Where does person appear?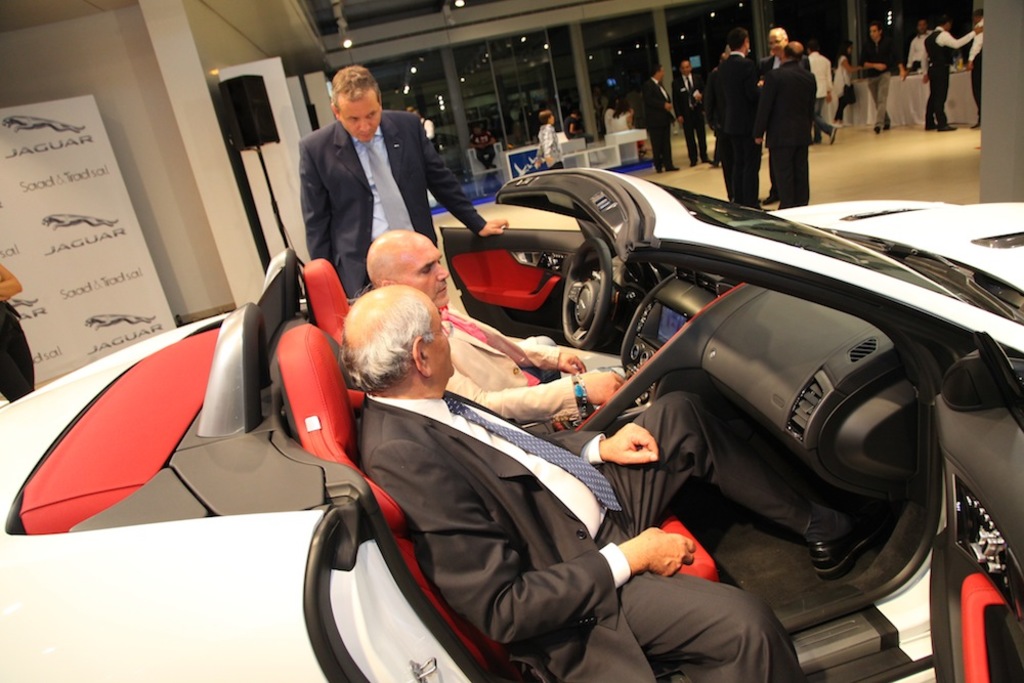
Appears at region(372, 225, 627, 432).
